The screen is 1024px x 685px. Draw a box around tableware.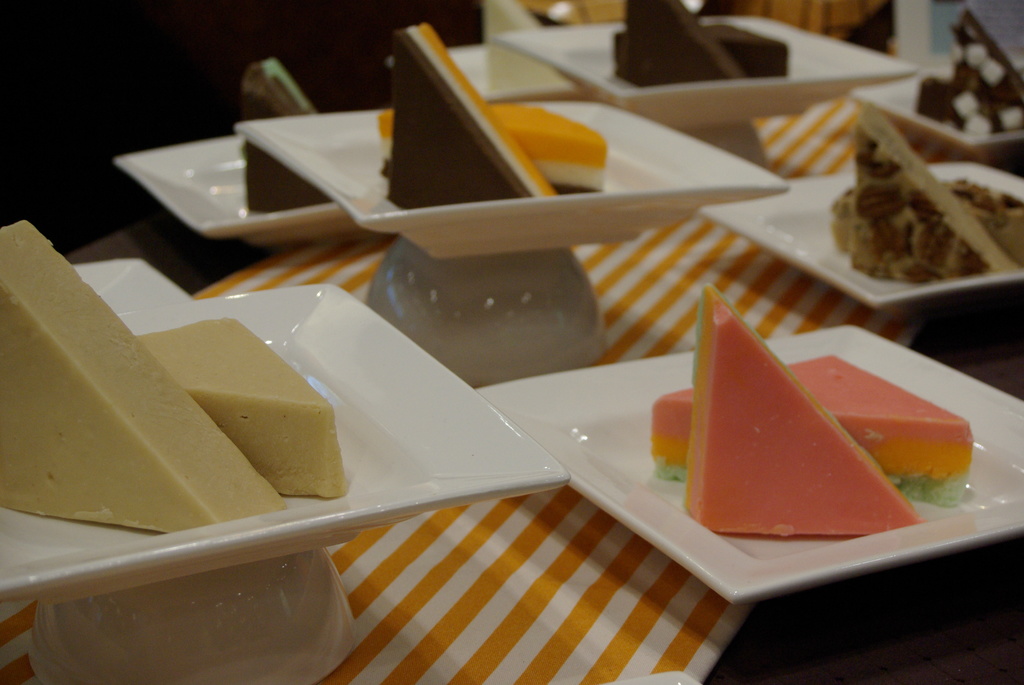
locate(476, 325, 1023, 604).
